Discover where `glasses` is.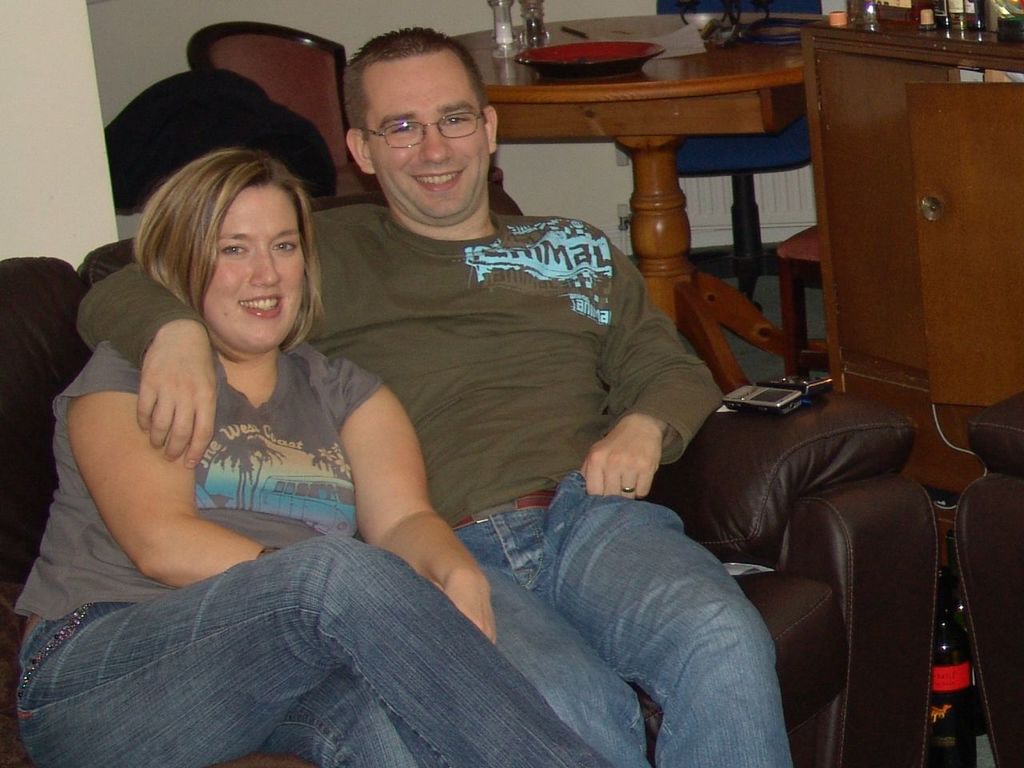
Discovered at [left=364, top=90, right=494, bottom=152].
